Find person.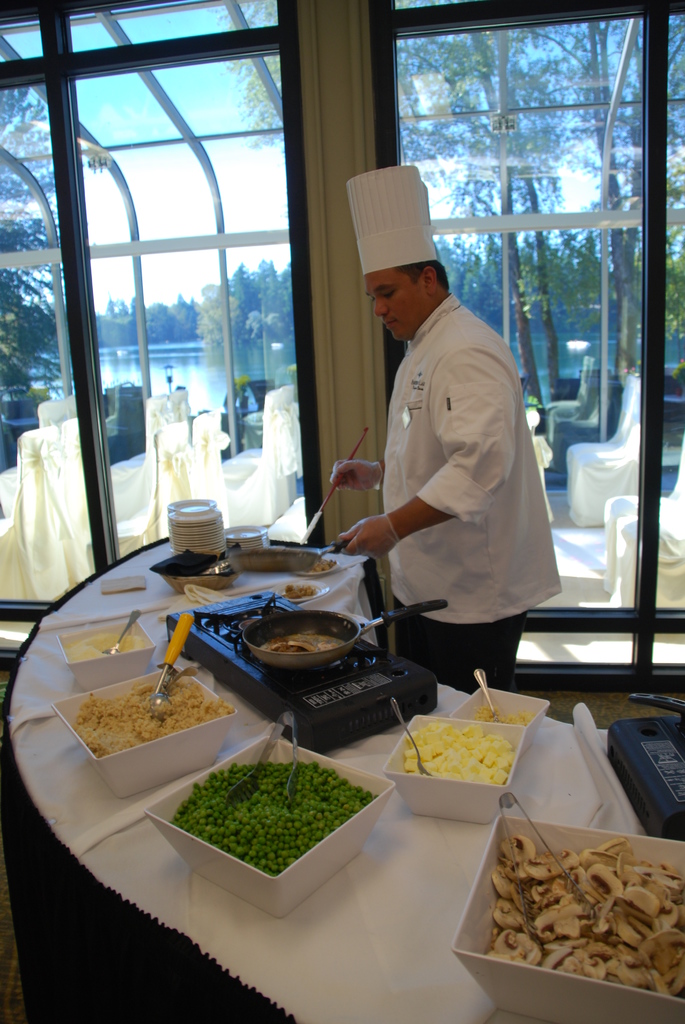
x1=323, y1=170, x2=569, y2=726.
